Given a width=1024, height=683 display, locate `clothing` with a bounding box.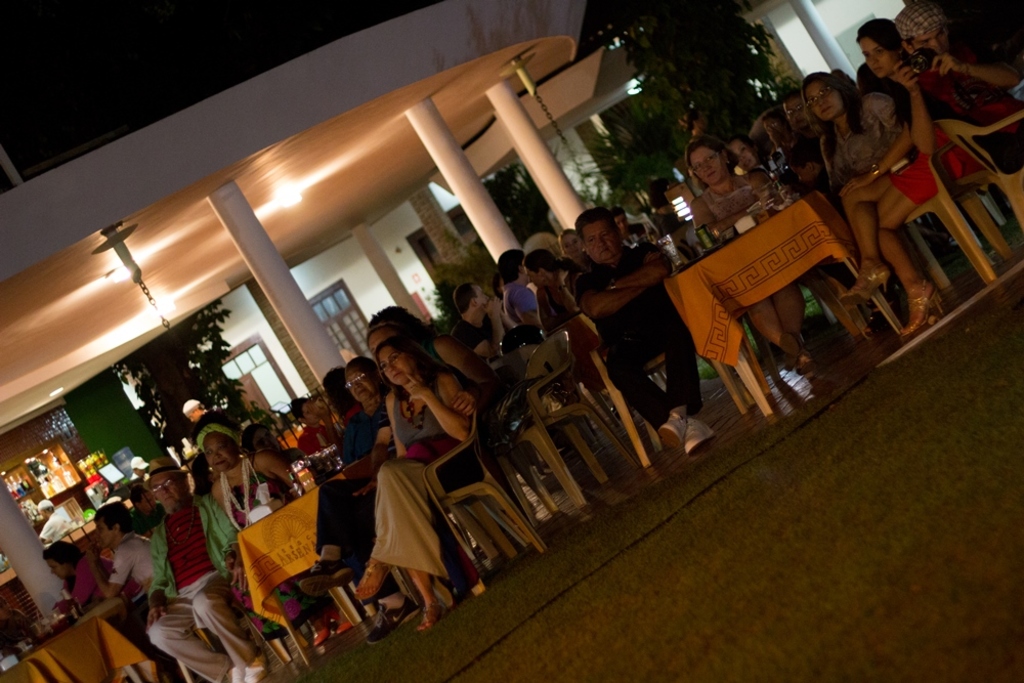
Located: {"left": 193, "top": 409, "right": 241, "bottom": 440}.
